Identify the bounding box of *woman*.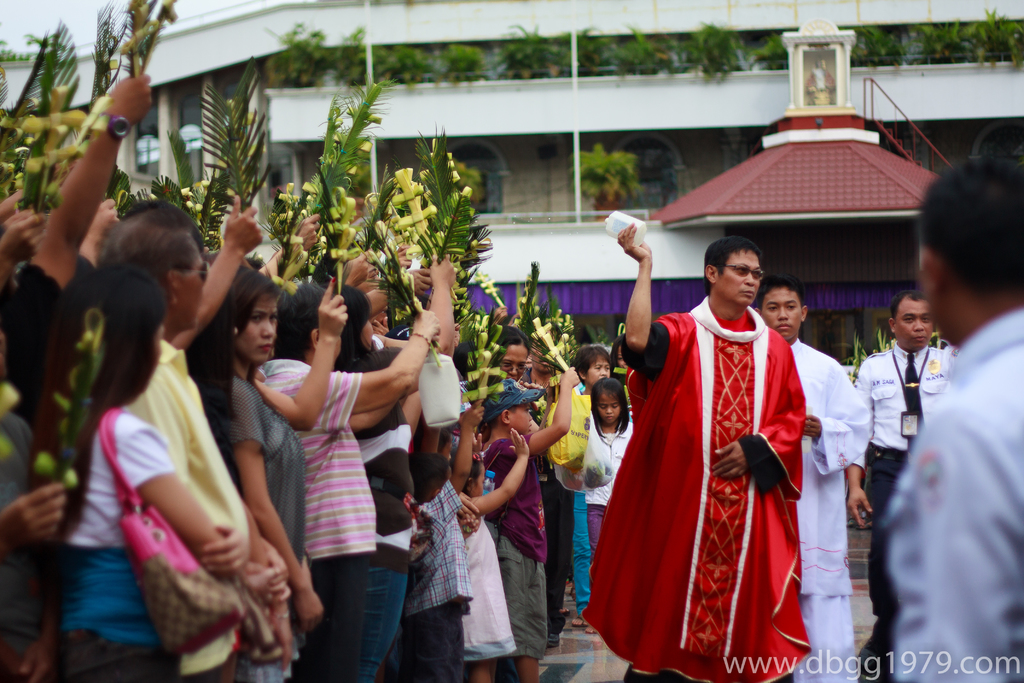
42, 257, 241, 682.
